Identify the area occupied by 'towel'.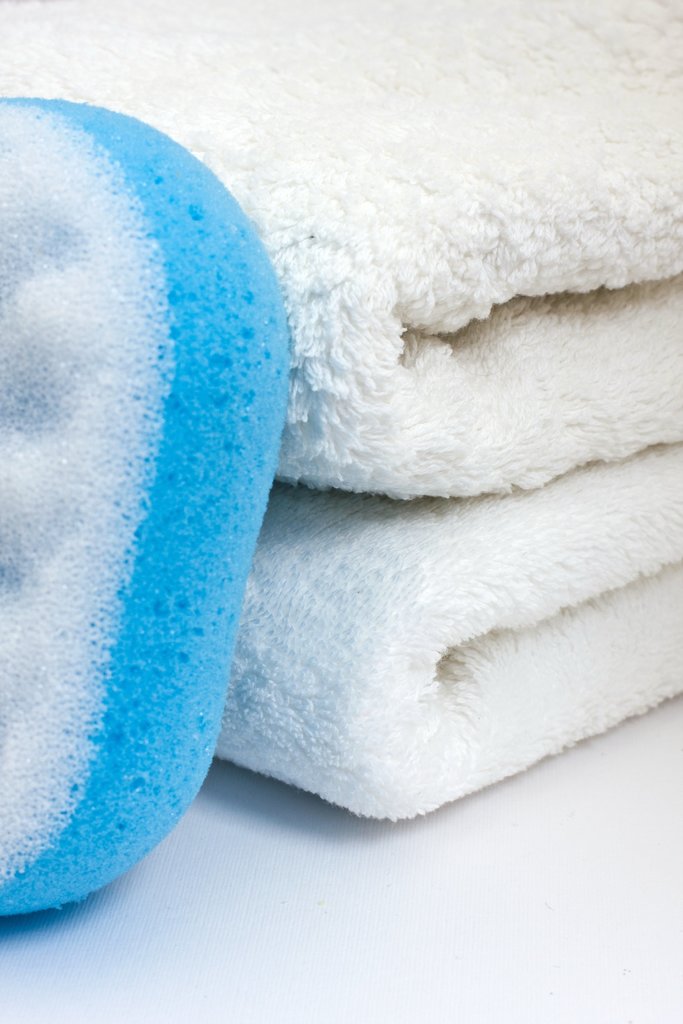
Area: box=[218, 443, 682, 821].
